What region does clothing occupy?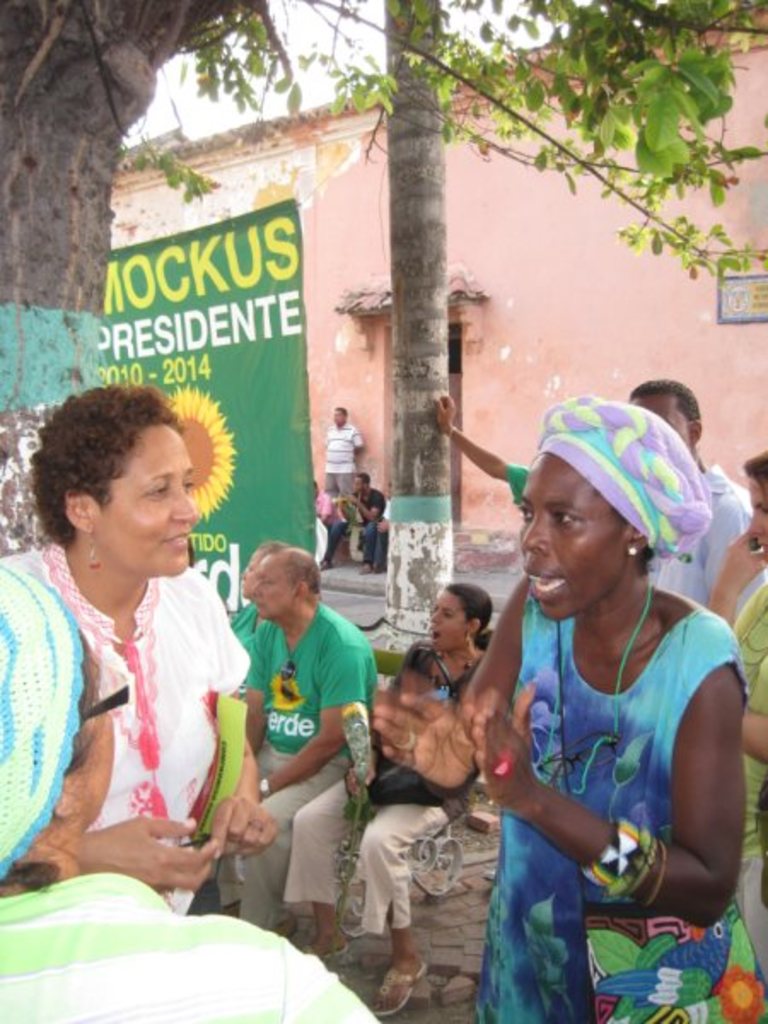
detection(478, 587, 742, 1022).
